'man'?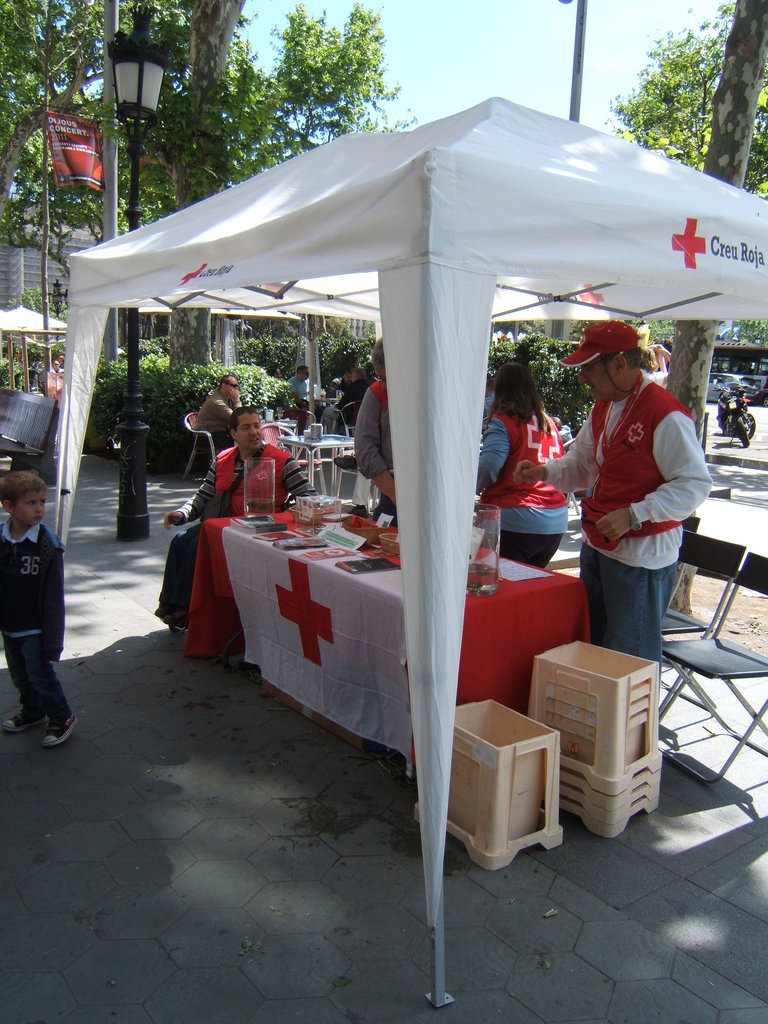
<box>353,339,410,529</box>
